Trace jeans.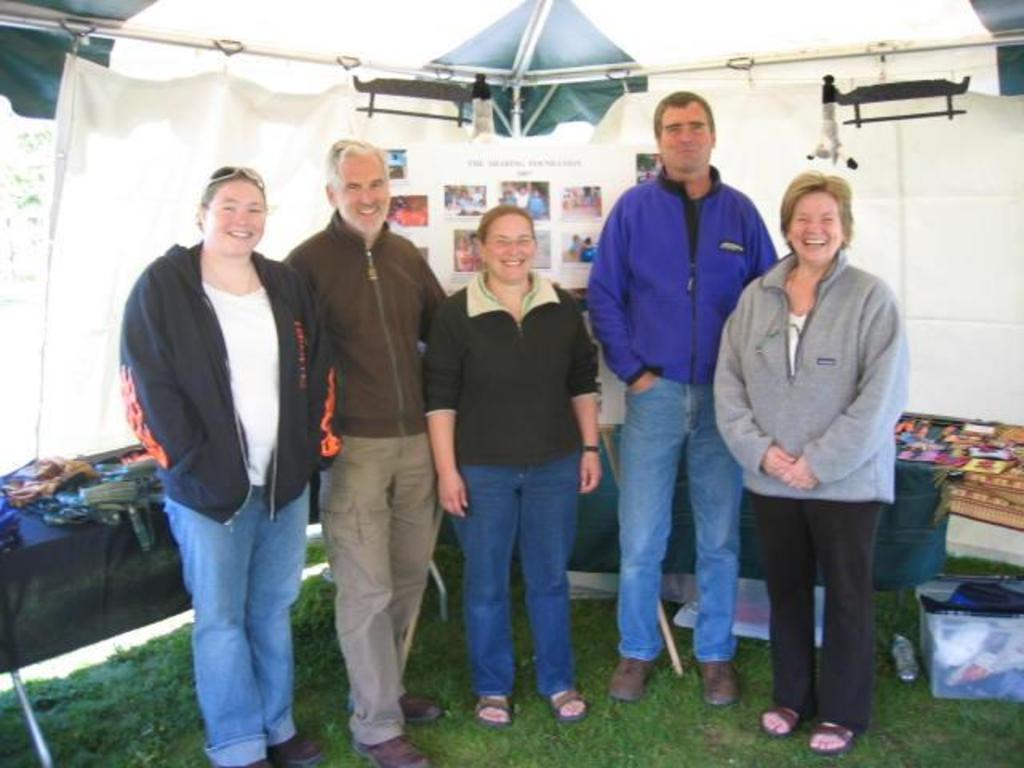
Traced to locate(450, 464, 574, 696).
